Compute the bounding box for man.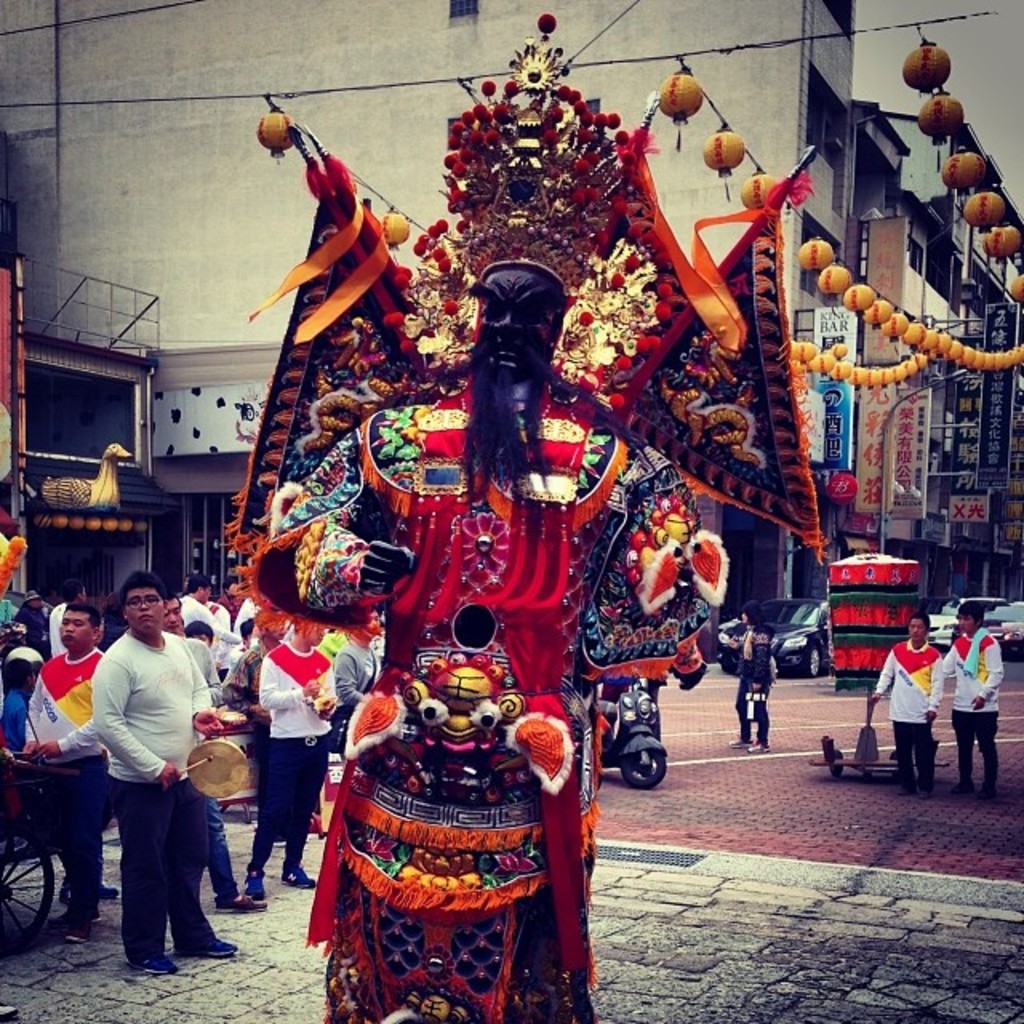
939:603:1010:802.
